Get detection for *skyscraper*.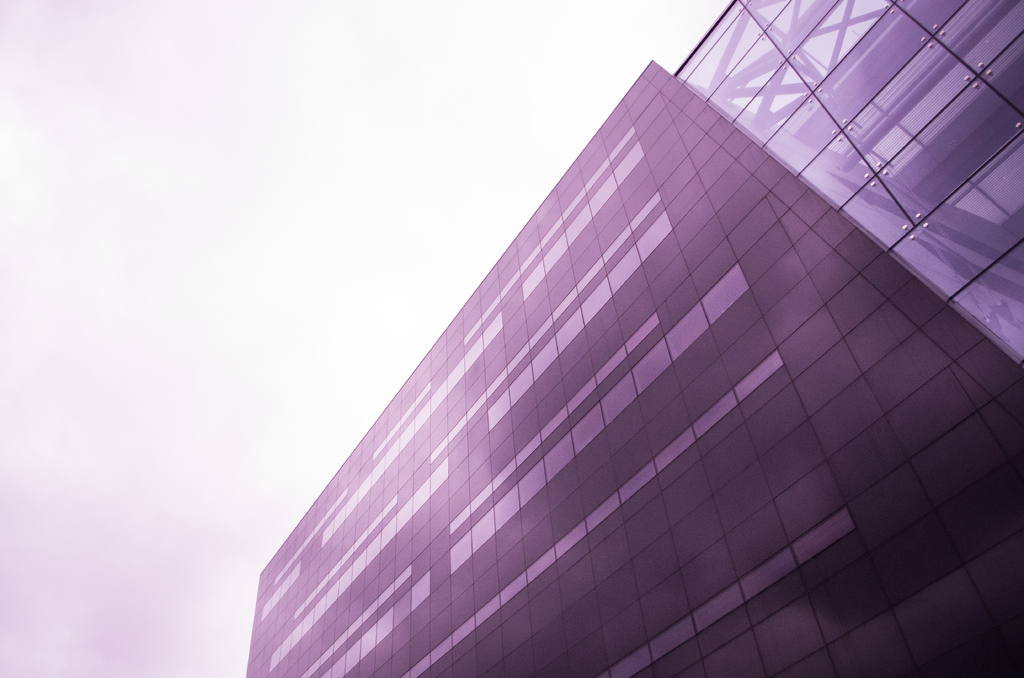
Detection: select_region(234, 0, 1023, 676).
